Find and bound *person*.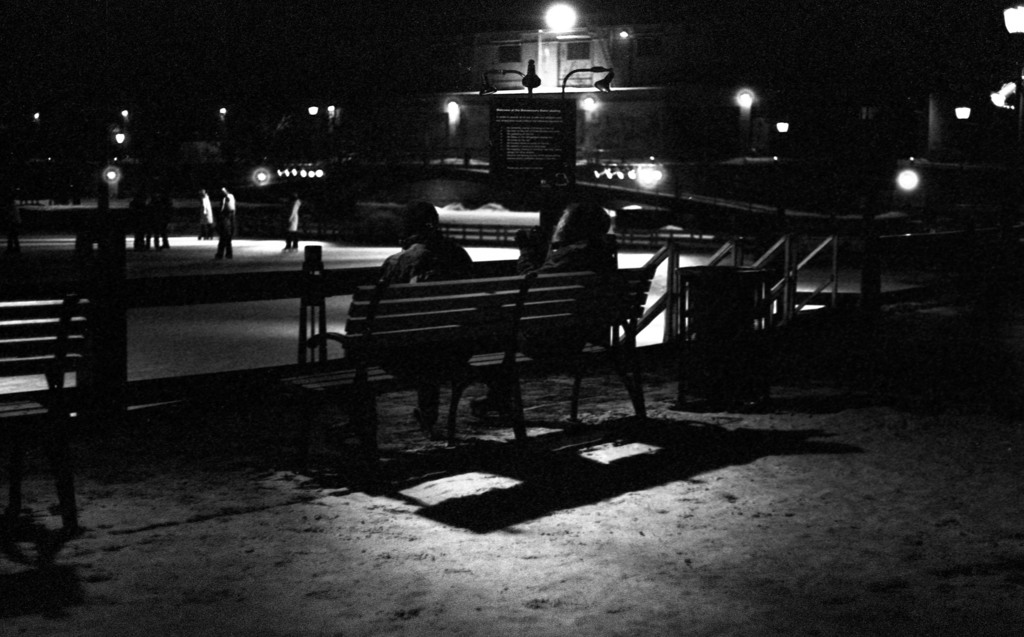
Bound: select_region(283, 198, 299, 250).
